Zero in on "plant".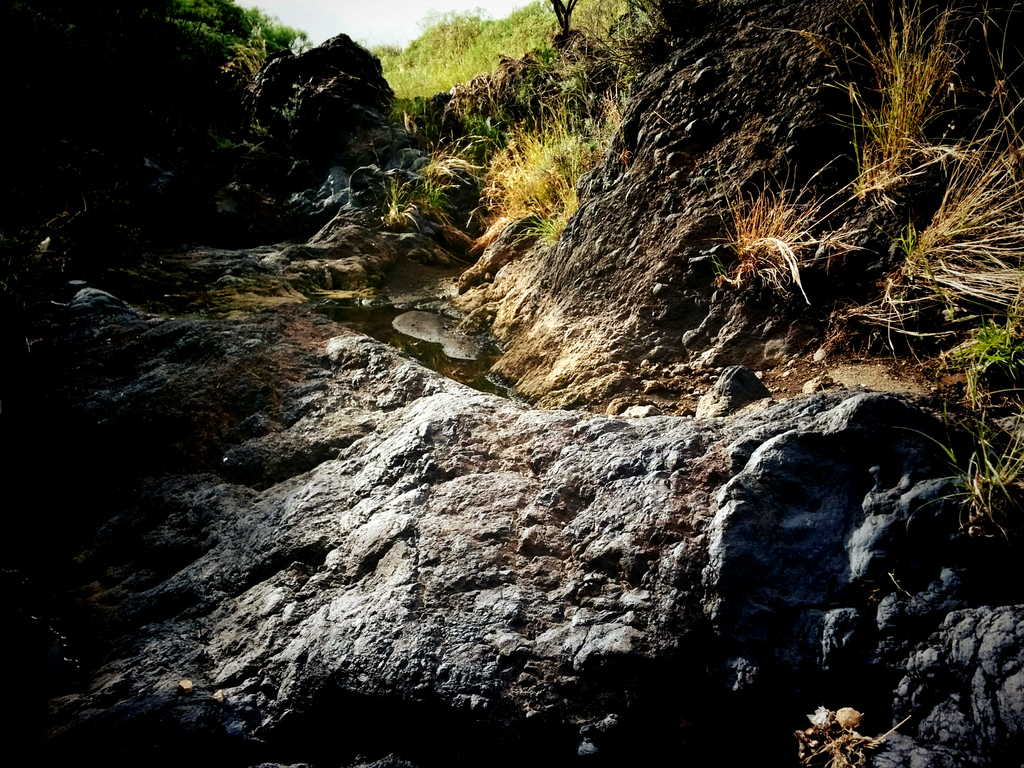
Zeroed in: x1=907 y1=414 x2=1023 y2=547.
